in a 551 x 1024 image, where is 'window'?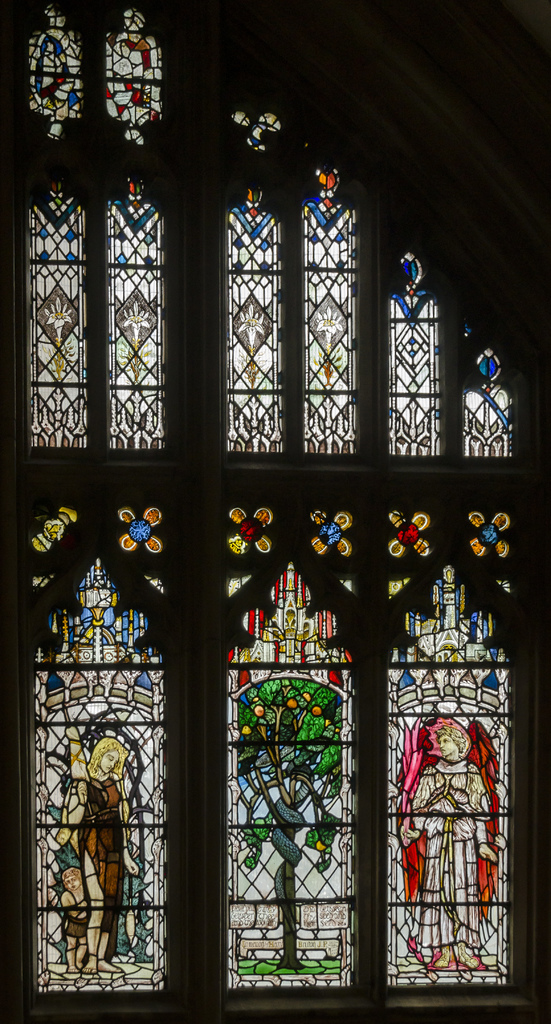
bbox=[379, 253, 449, 458].
